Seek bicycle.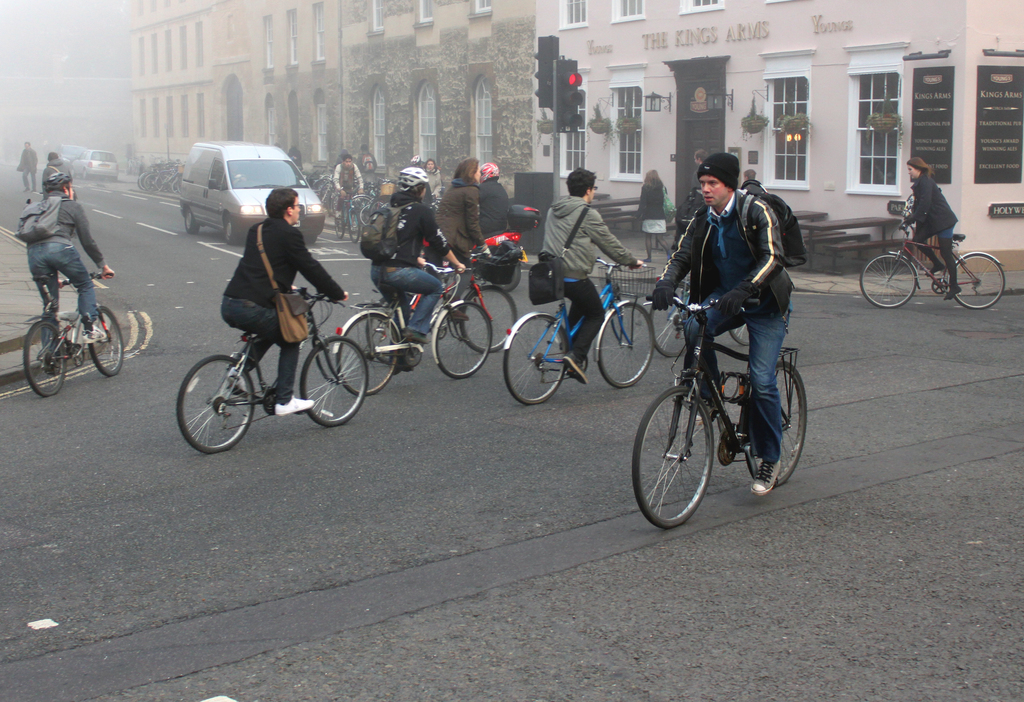
<region>366, 256, 516, 350</region>.
